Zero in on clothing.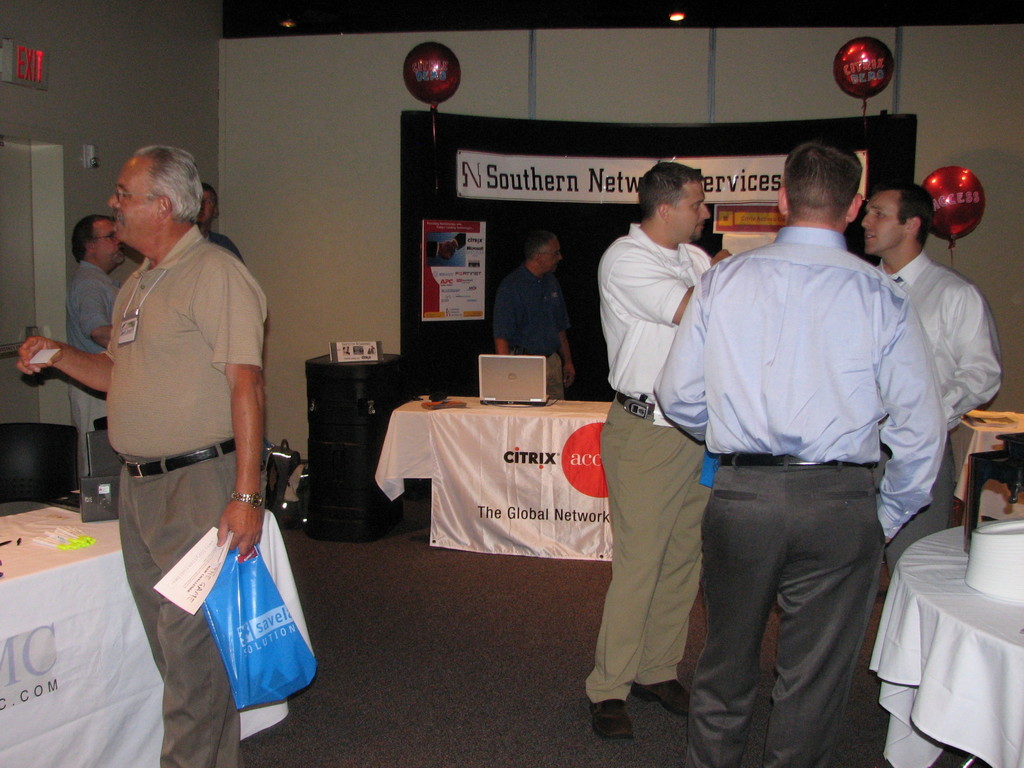
Zeroed in: rect(545, 340, 571, 396).
